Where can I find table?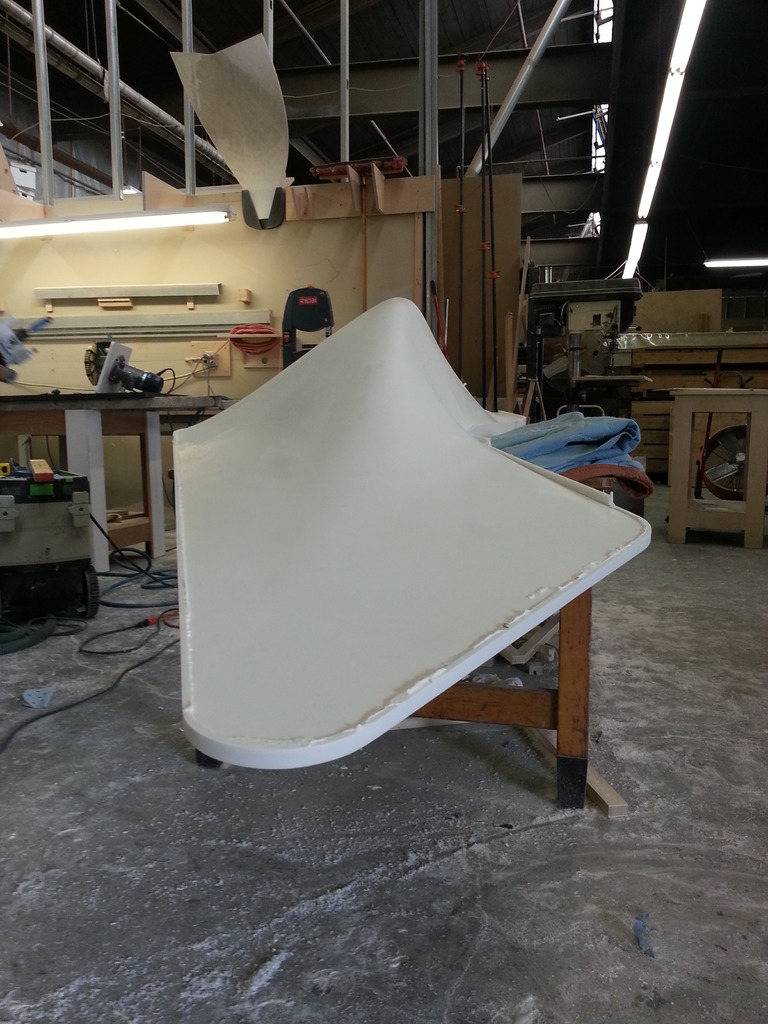
You can find it at (0, 375, 245, 567).
